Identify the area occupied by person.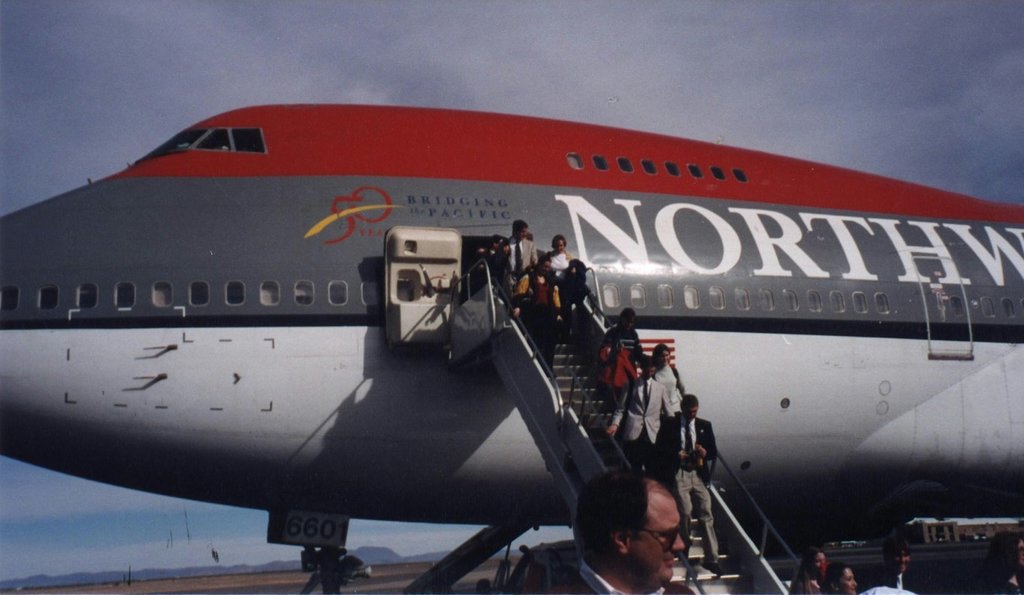
Area: [x1=865, y1=537, x2=921, y2=594].
